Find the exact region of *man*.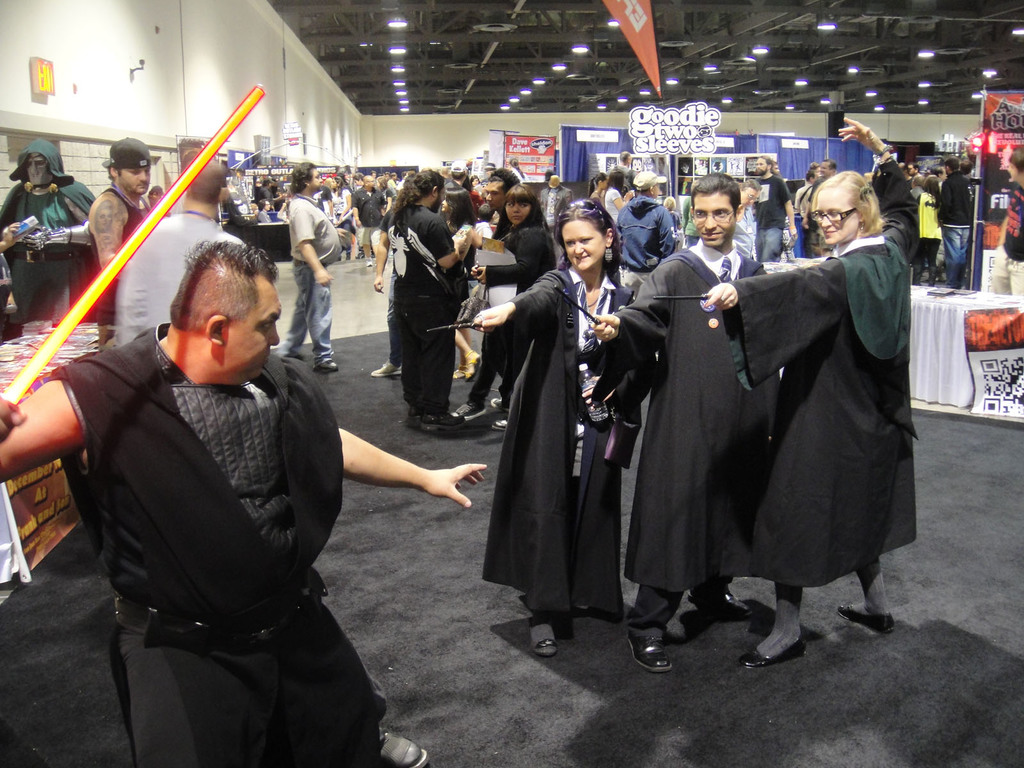
Exact region: 0, 244, 482, 767.
